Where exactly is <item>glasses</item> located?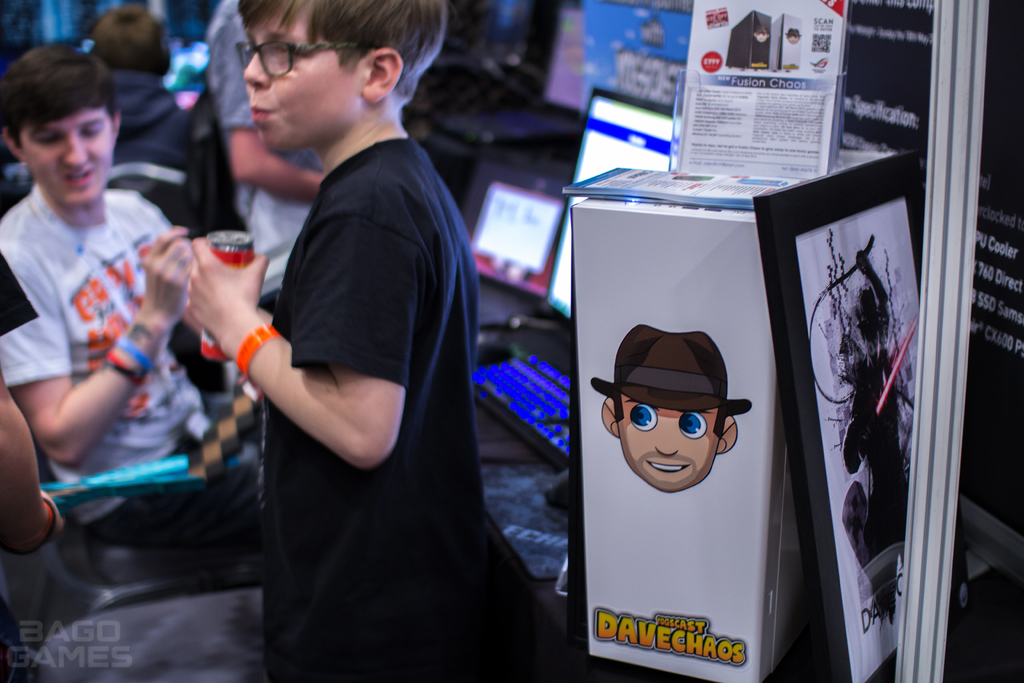
Its bounding box is [237,36,369,80].
